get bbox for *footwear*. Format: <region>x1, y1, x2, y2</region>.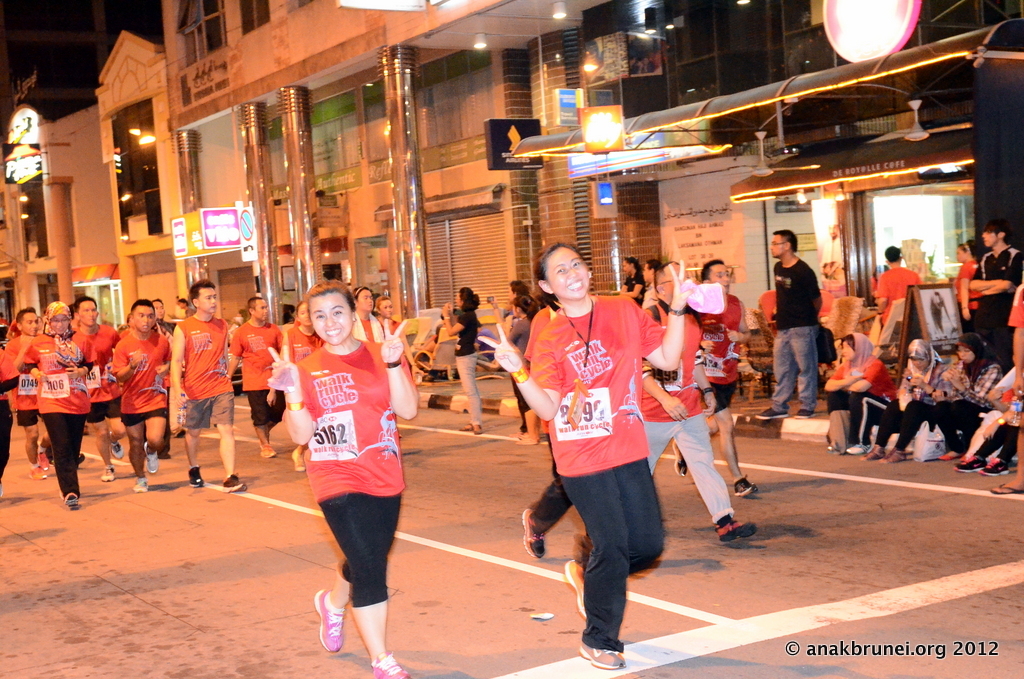
<region>32, 449, 52, 472</region>.
